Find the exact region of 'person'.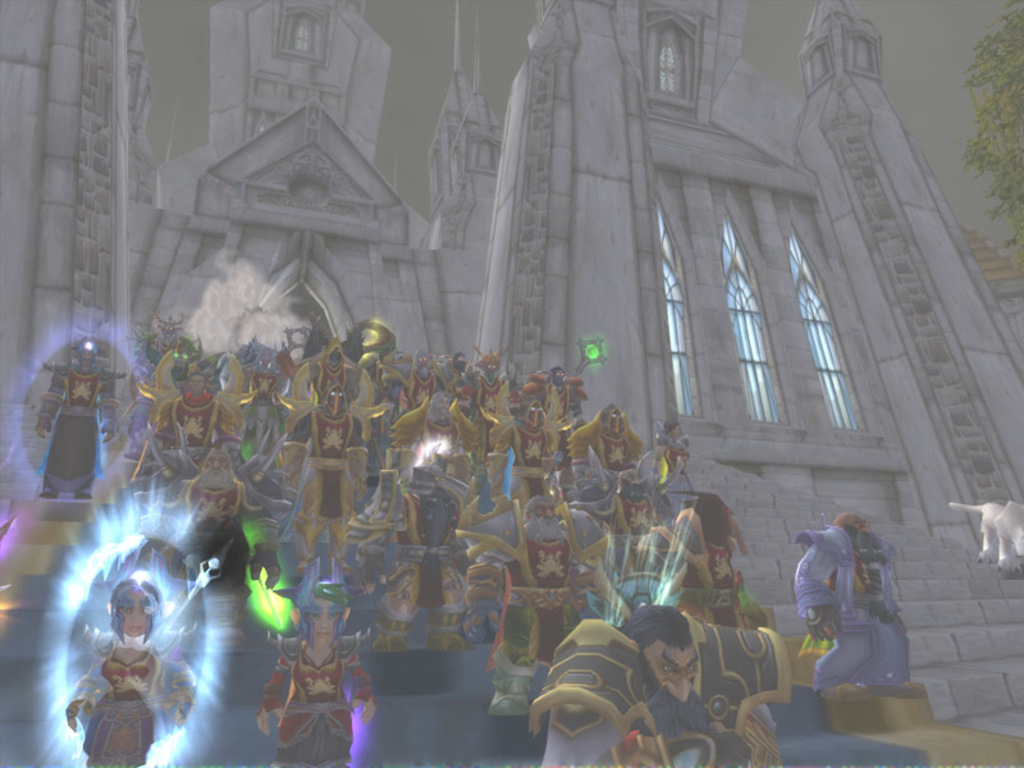
Exact region: <box>143,370,246,474</box>.
